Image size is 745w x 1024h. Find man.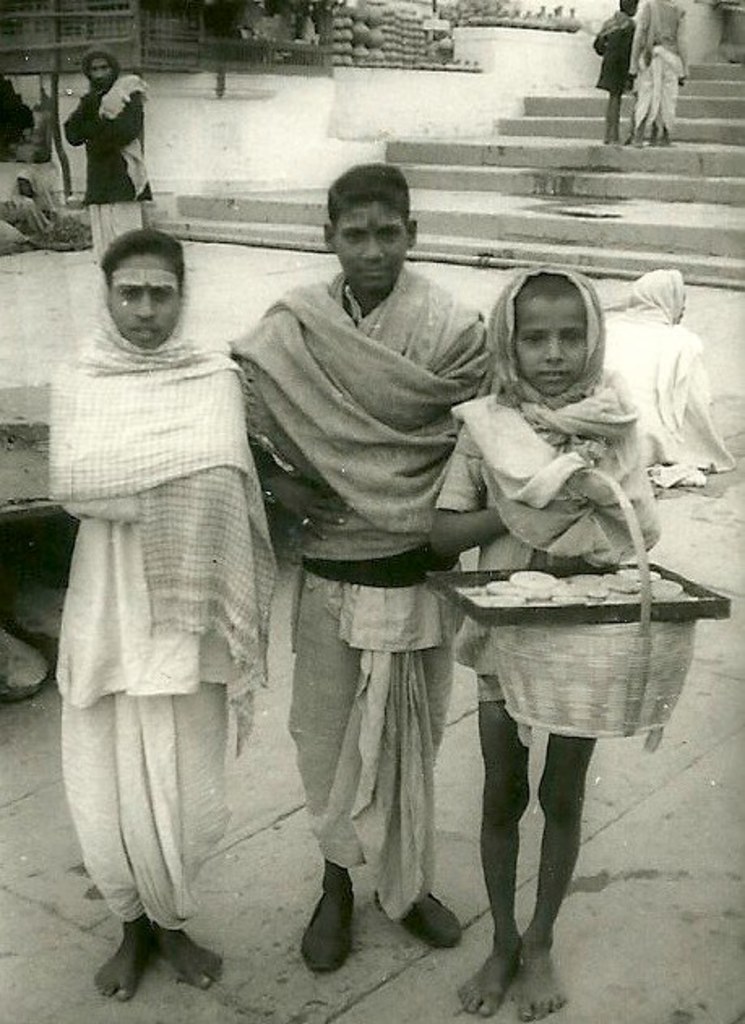
{"left": 591, "top": 0, "right": 630, "bottom": 136}.
